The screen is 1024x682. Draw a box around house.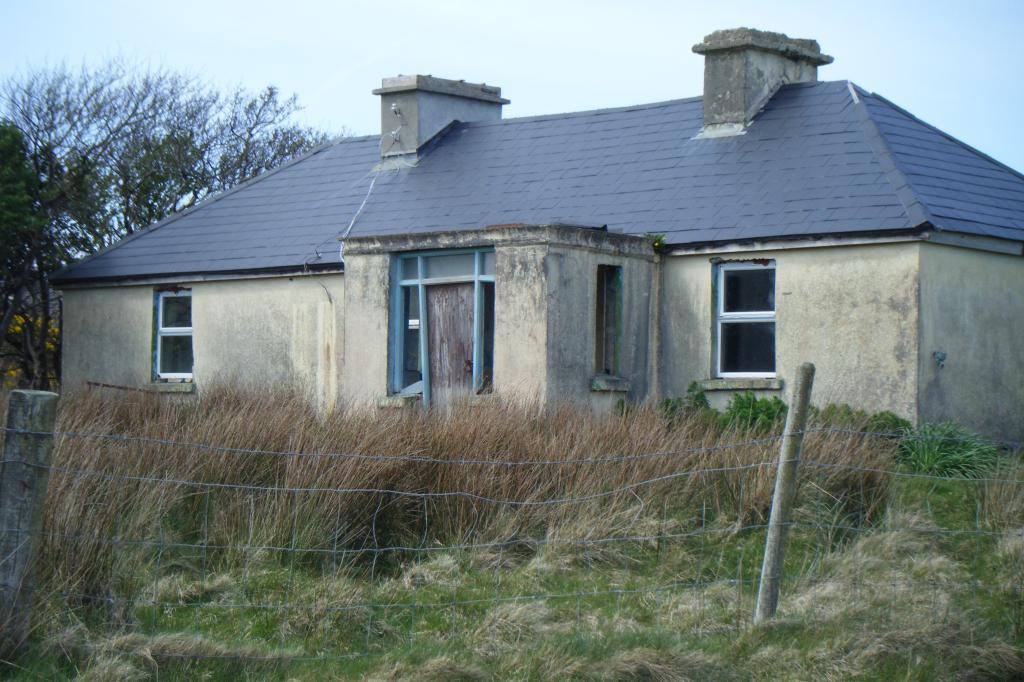
[52,31,920,457].
